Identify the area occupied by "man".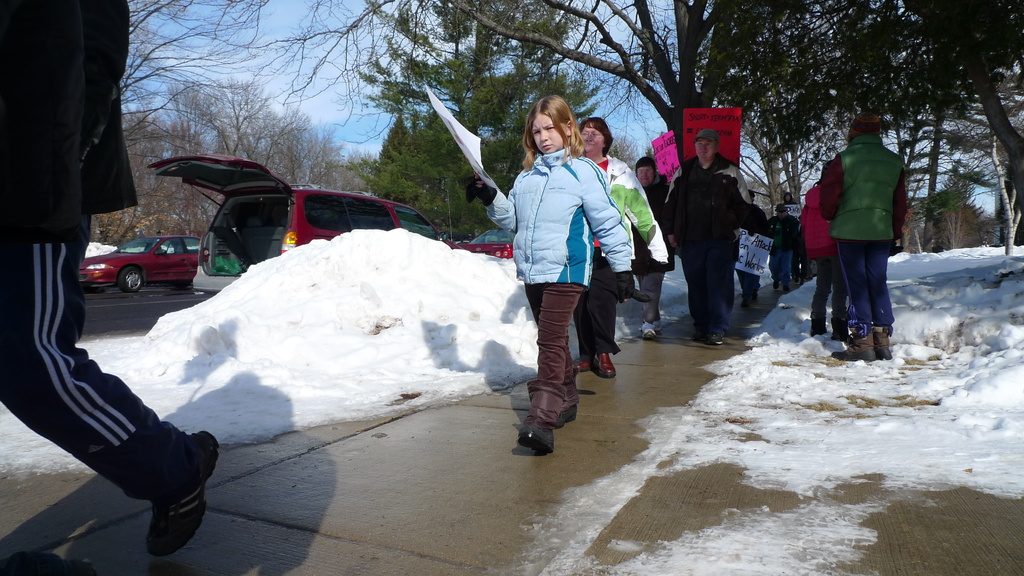
Area: 0 0 221 554.
